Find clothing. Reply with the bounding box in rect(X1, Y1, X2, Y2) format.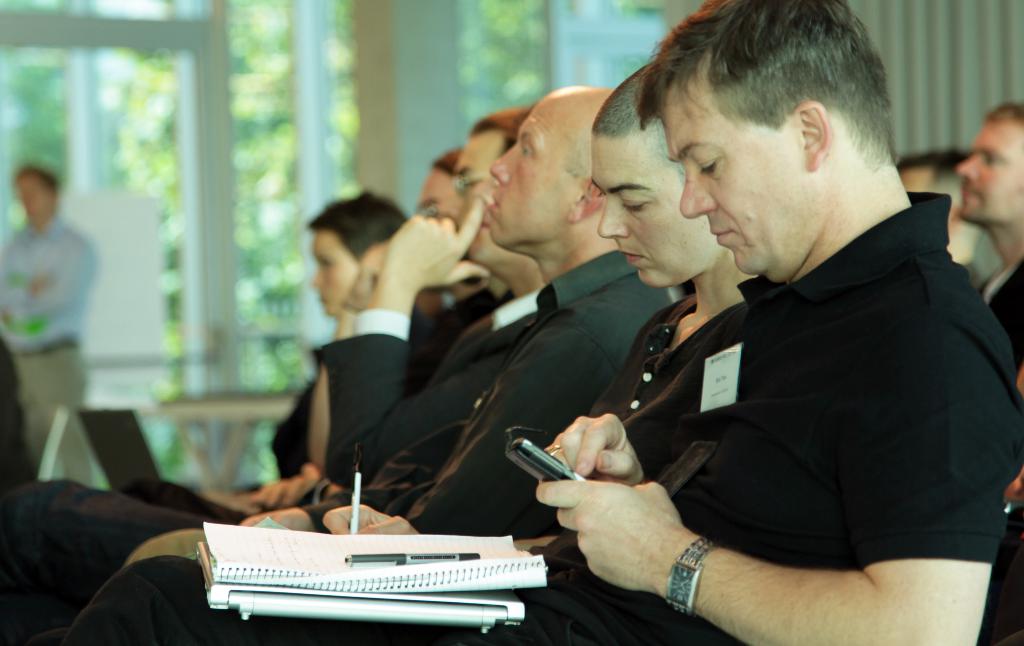
rect(321, 284, 540, 484).
